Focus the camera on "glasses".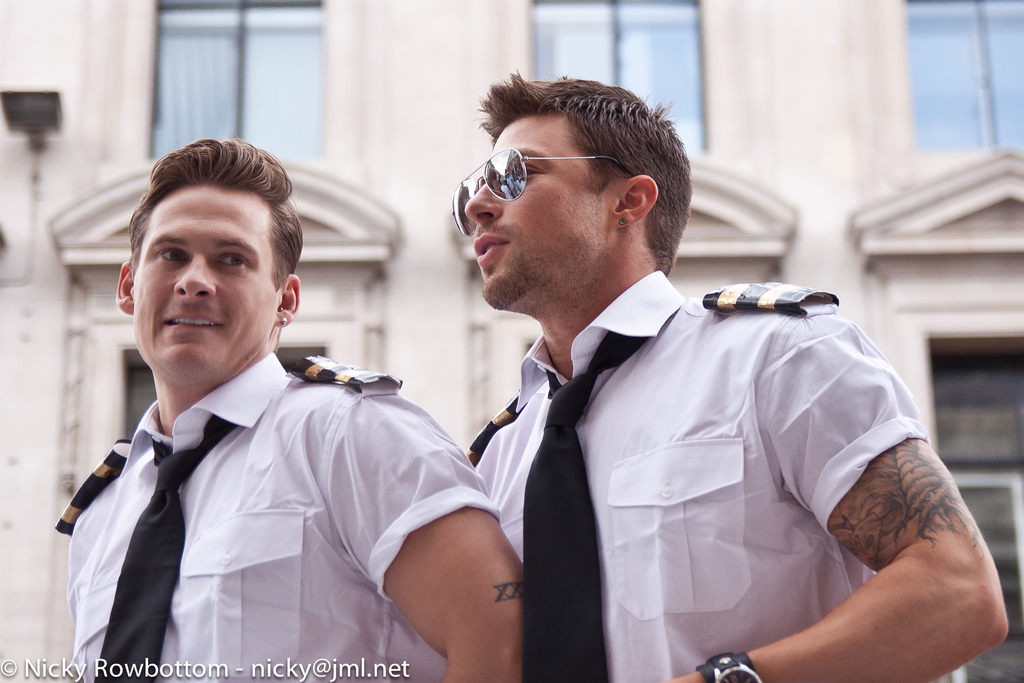
Focus region: (453,144,655,223).
